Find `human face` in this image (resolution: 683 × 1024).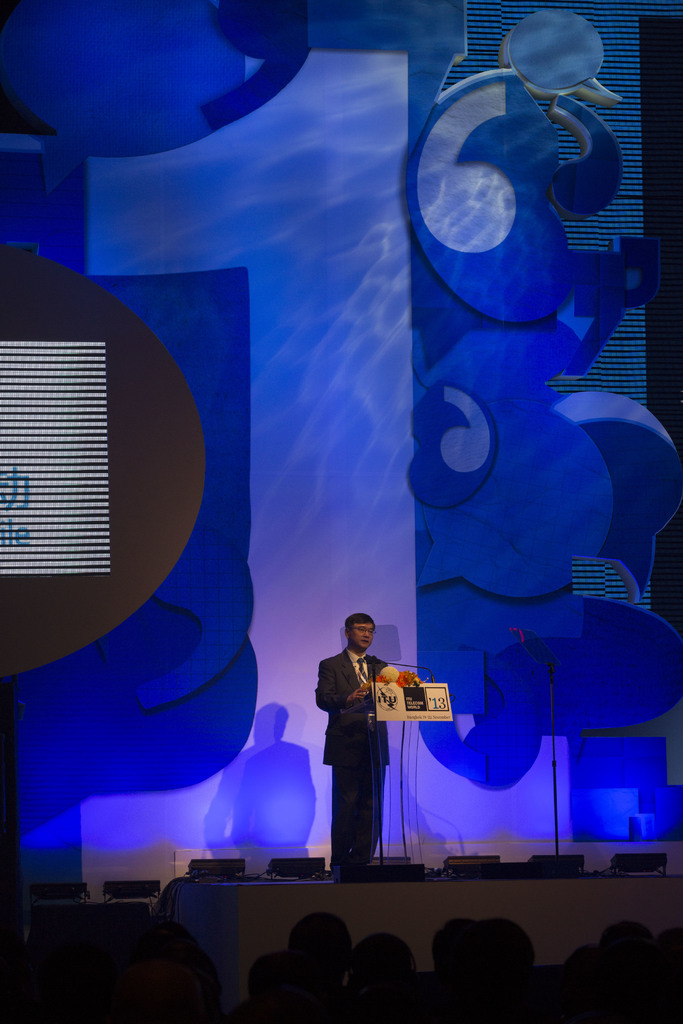
box(349, 619, 376, 647).
